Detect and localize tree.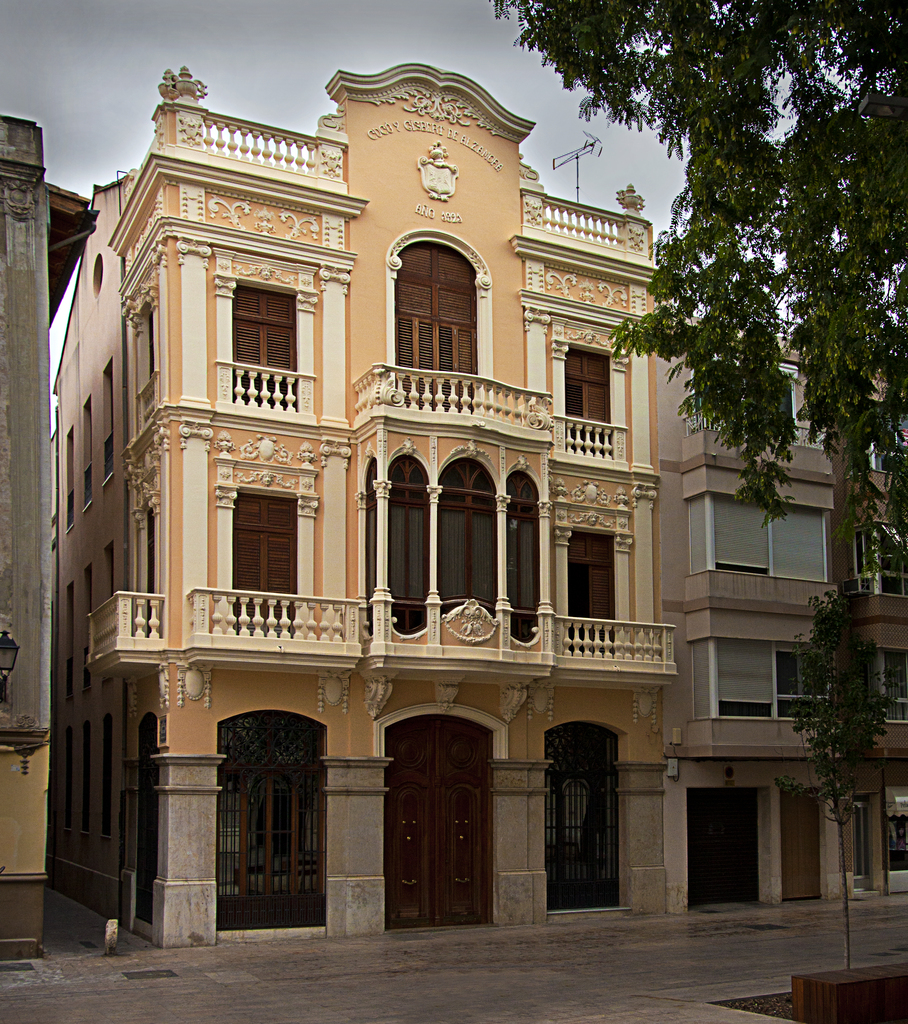
Localized at 778:583:900:972.
